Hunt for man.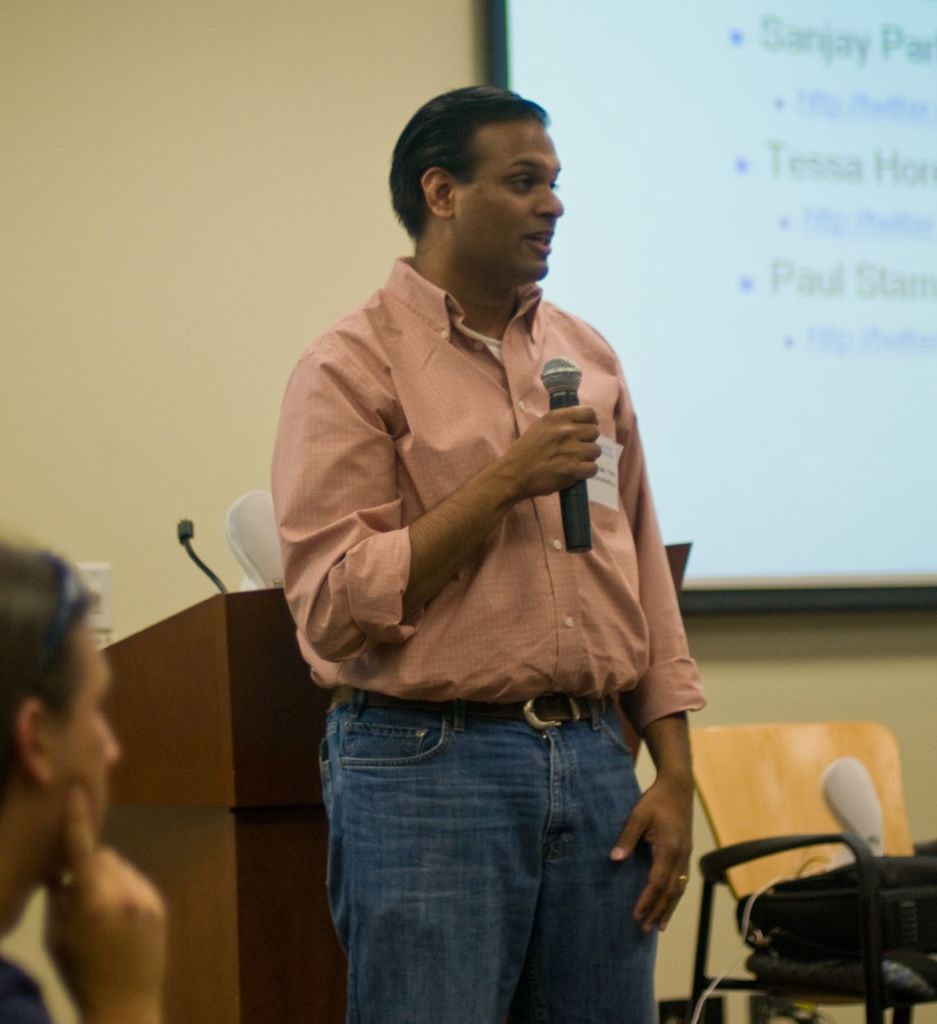
Hunted down at 0/536/175/1023.
